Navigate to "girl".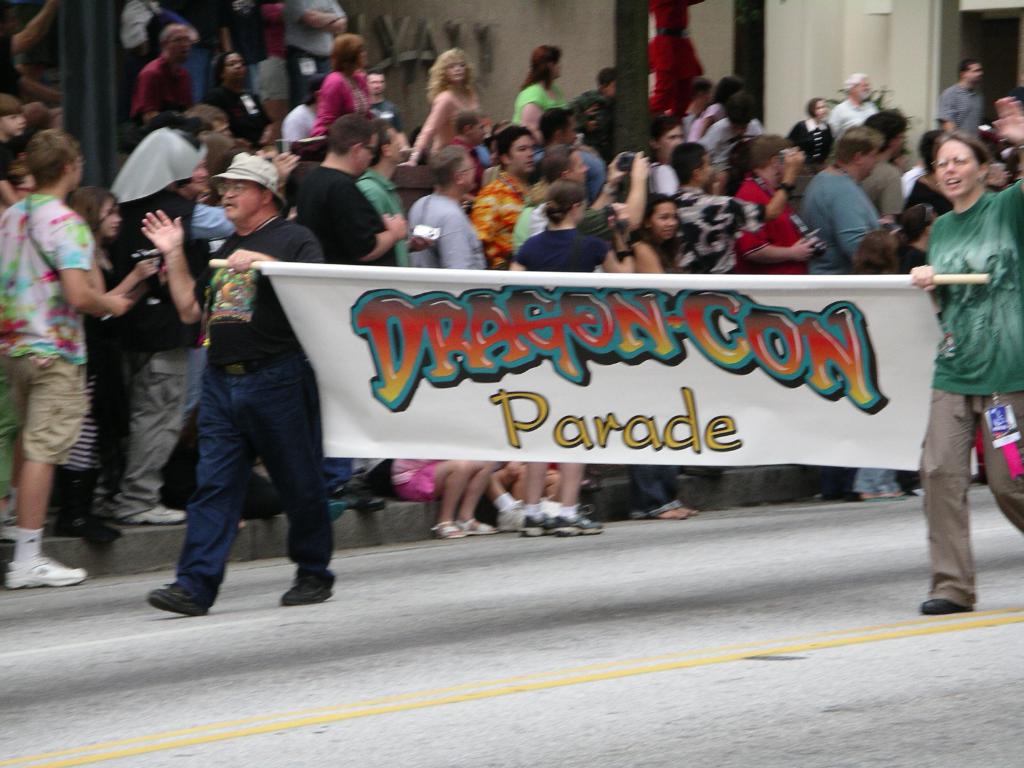
Navigation target: 68,185,163,536.
